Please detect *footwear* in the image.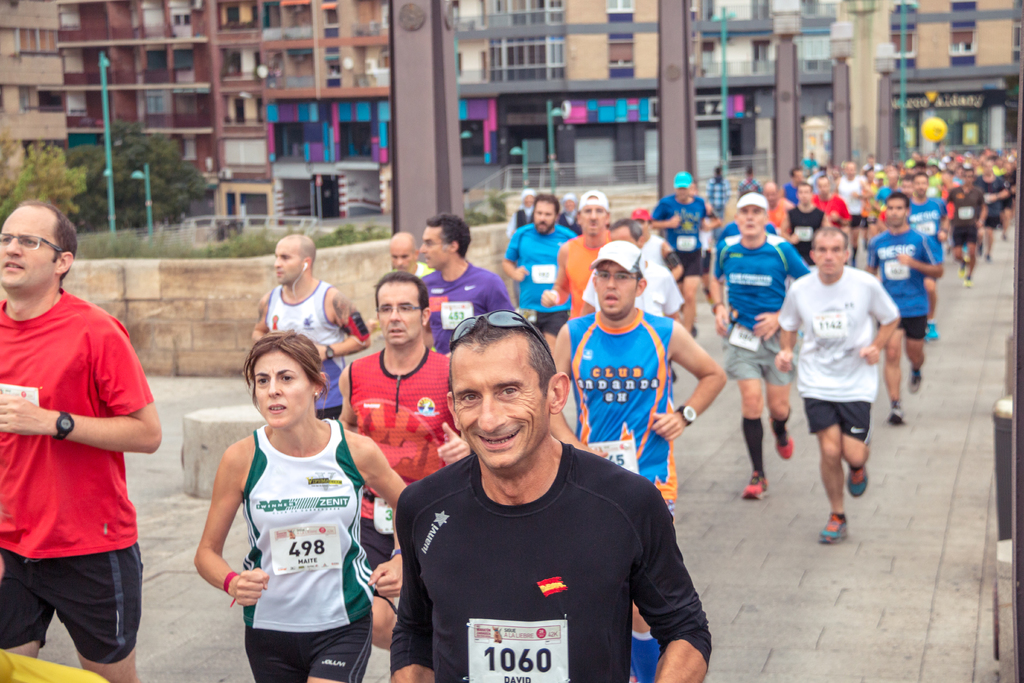
left=890, top=399, right=908, bottom=427.
